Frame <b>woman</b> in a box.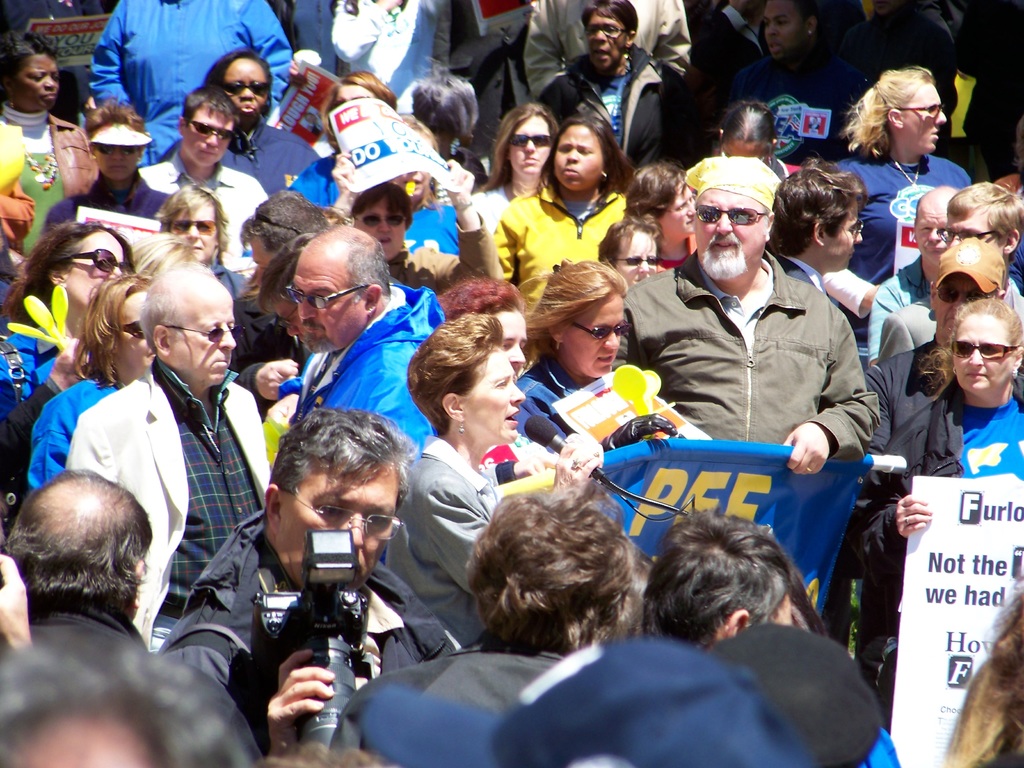
[822,63,970,287].
